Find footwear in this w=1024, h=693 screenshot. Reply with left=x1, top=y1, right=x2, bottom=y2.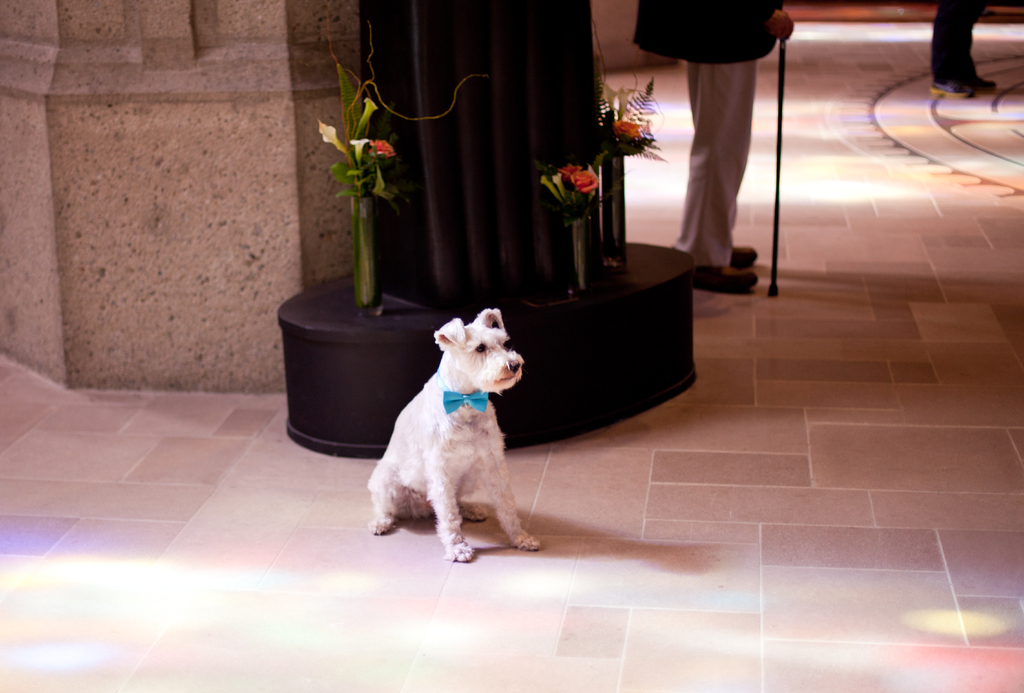
left=681, top=260, right=756, bottom=294.
